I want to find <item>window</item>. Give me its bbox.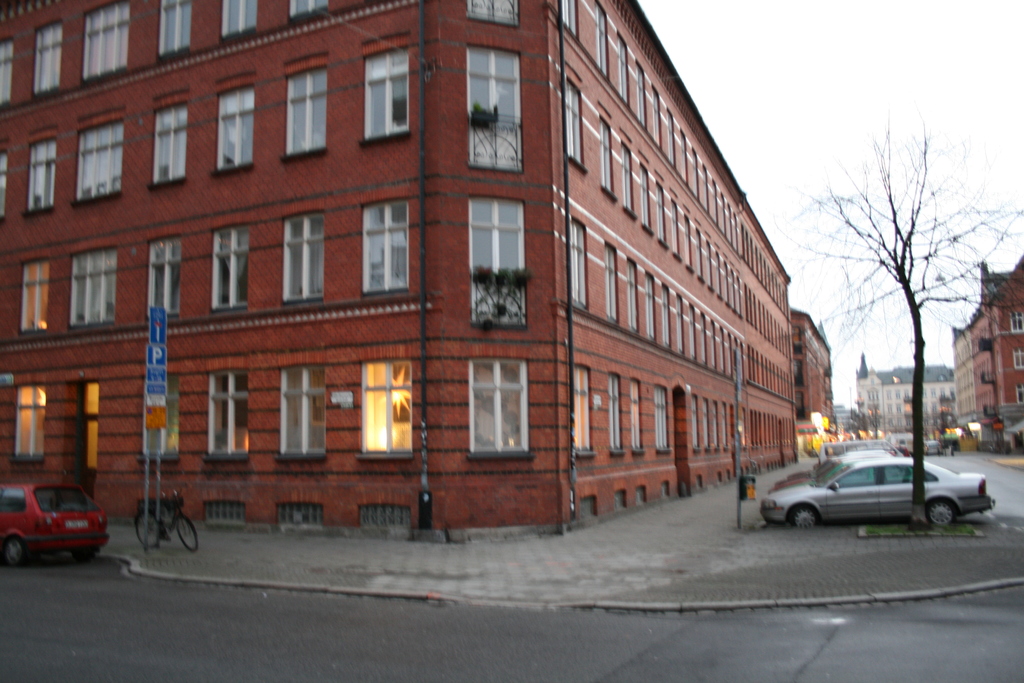
<bbox>657, 186, 666, 248</bbox>.
